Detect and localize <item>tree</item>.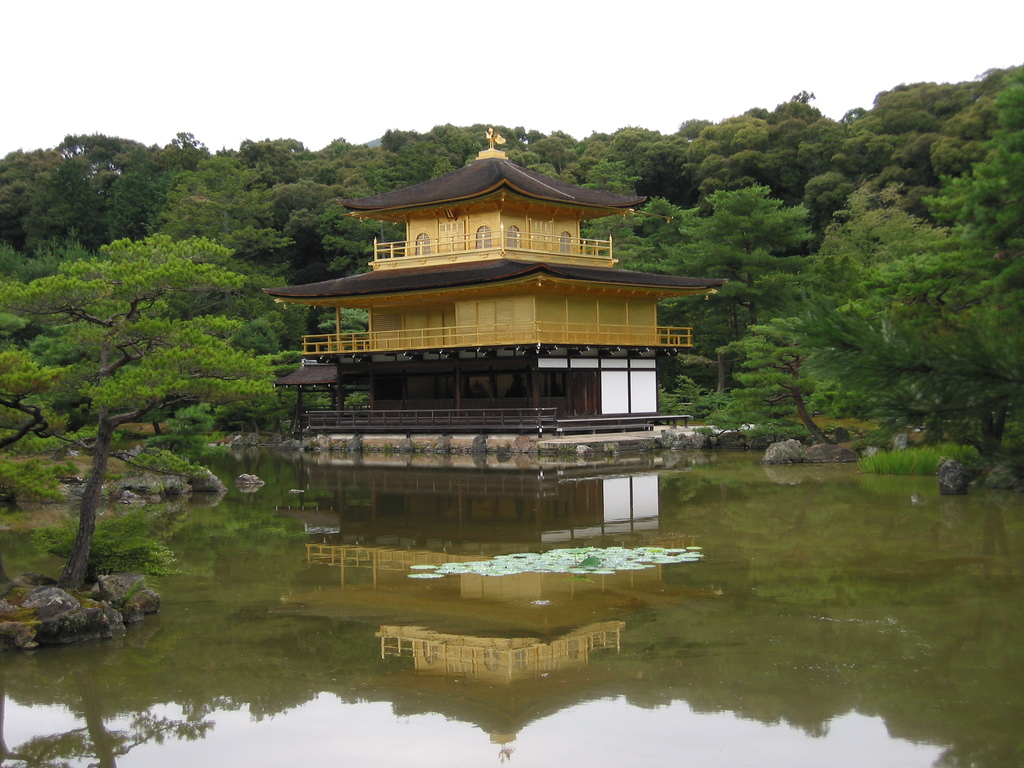
Localized at [left=682, top=101, right=828, bottom=202].
